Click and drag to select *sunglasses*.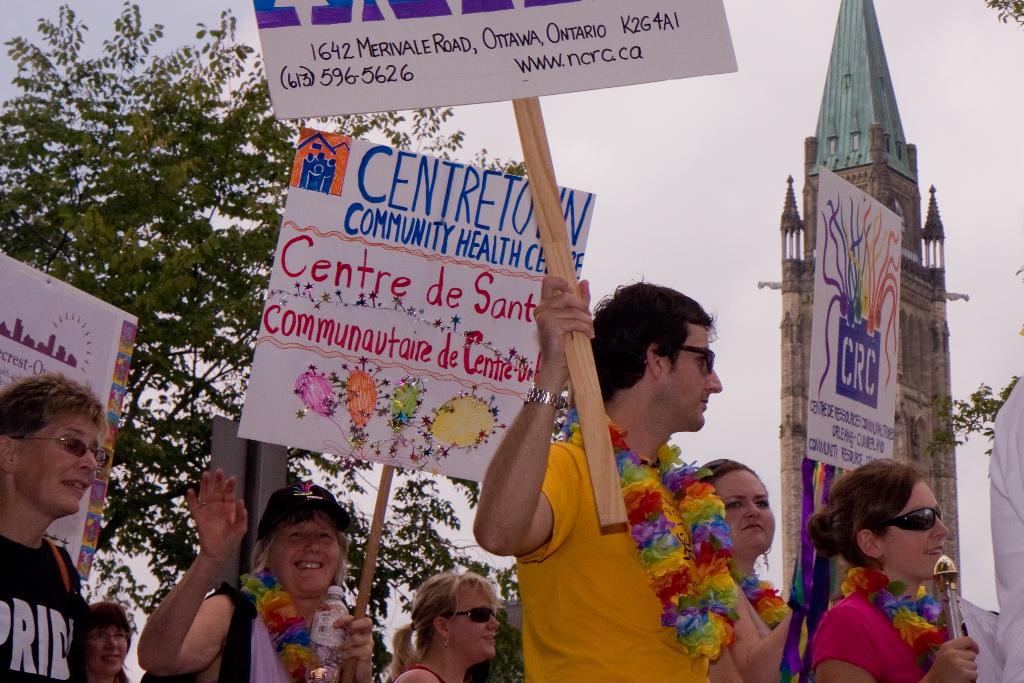
Selection: l=12, t=435, r=109, b=465.
